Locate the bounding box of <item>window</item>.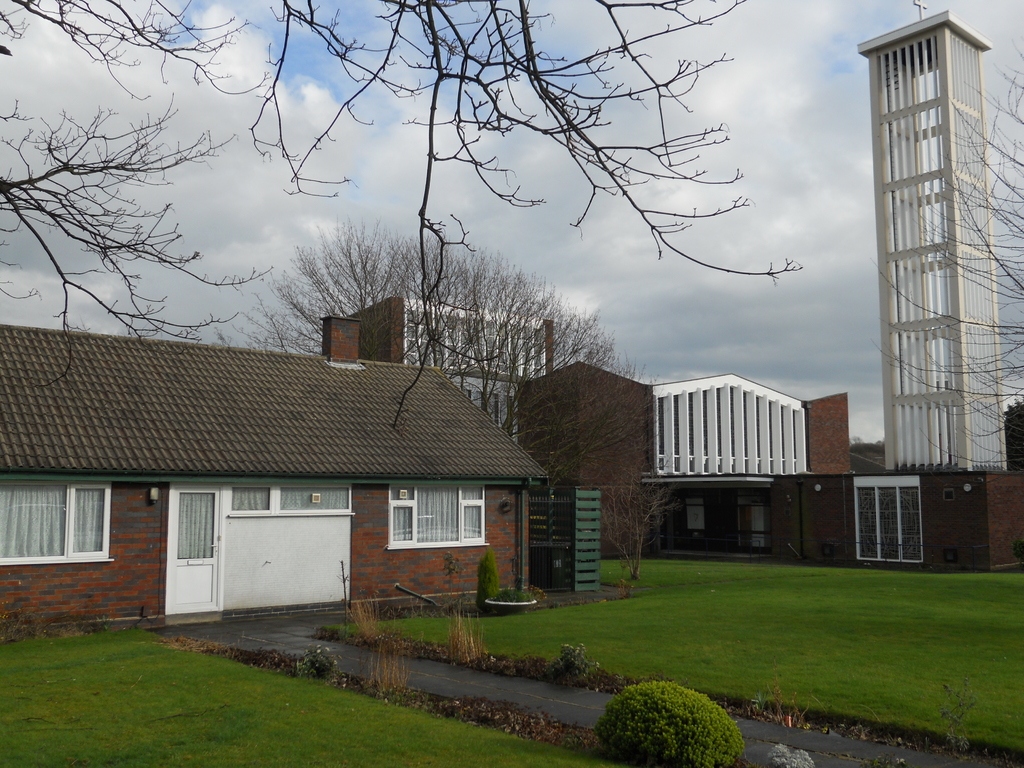
Bounding box: <region>682, 498, 705, 538</region>.
